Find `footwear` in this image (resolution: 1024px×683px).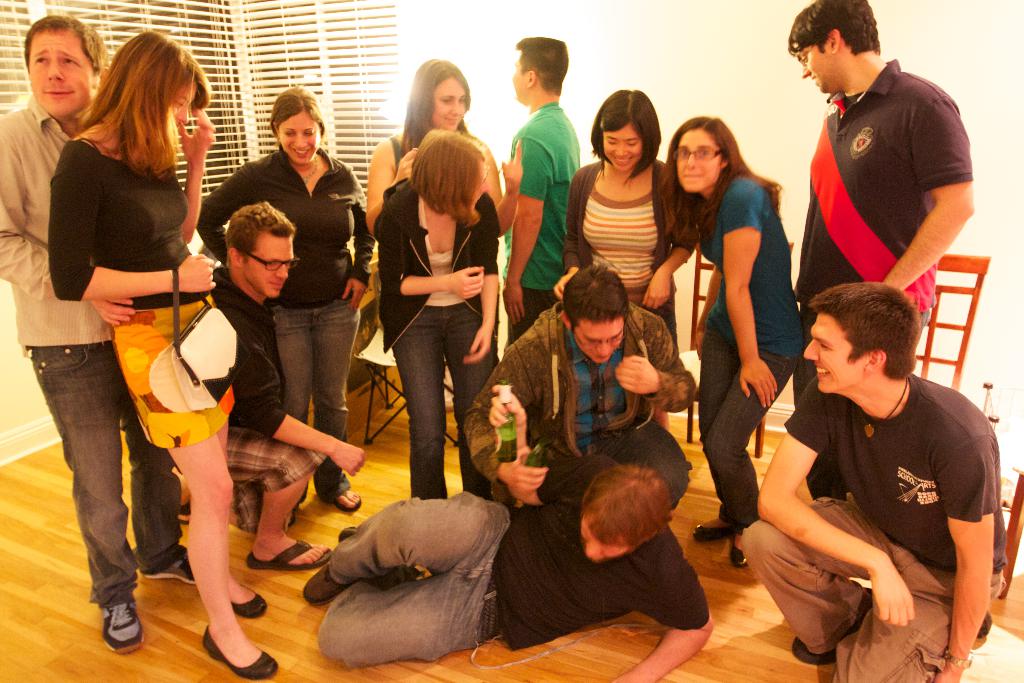
(245,536,332,572).
